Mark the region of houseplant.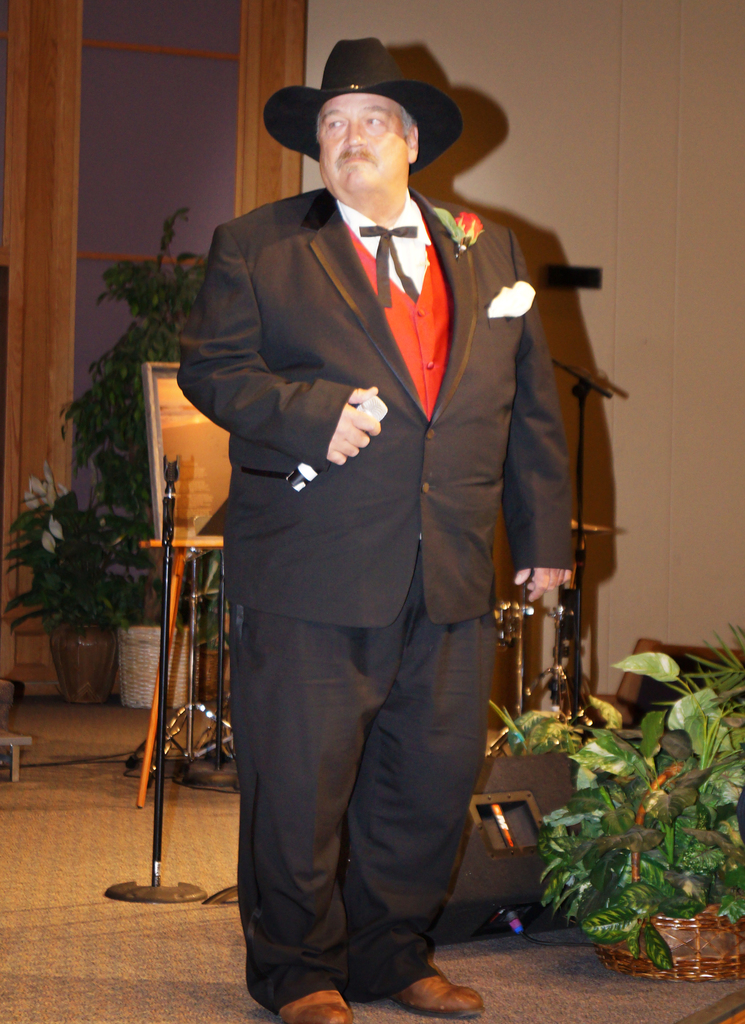
Region: pyautogui.locateOnScreen(491, 620, 744, 982).
